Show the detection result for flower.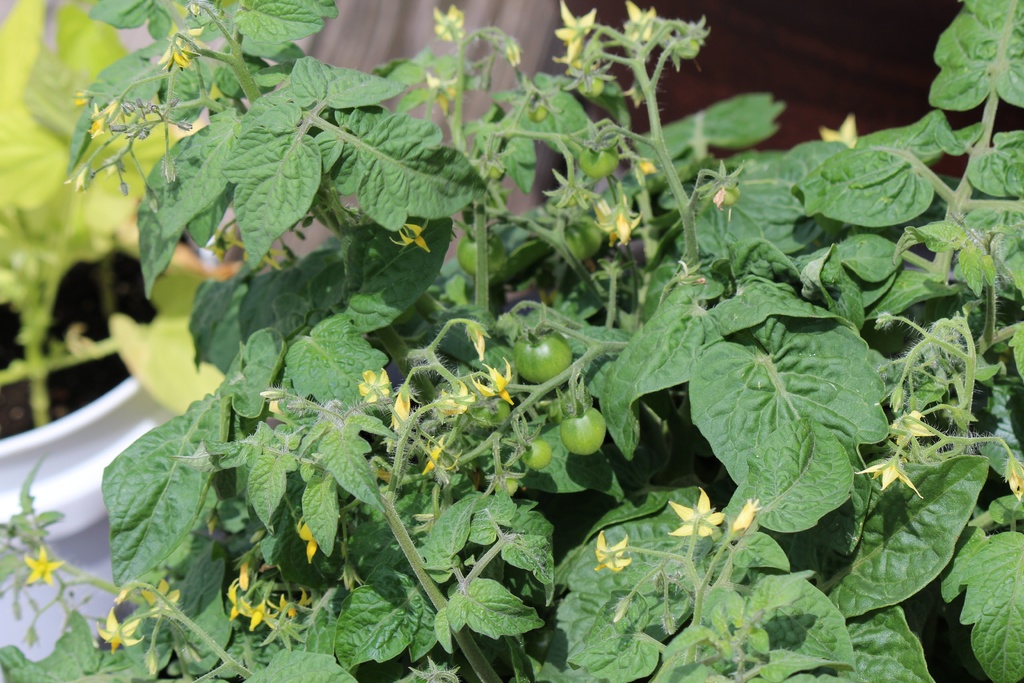
BBox(97, 605, 144, 654).
